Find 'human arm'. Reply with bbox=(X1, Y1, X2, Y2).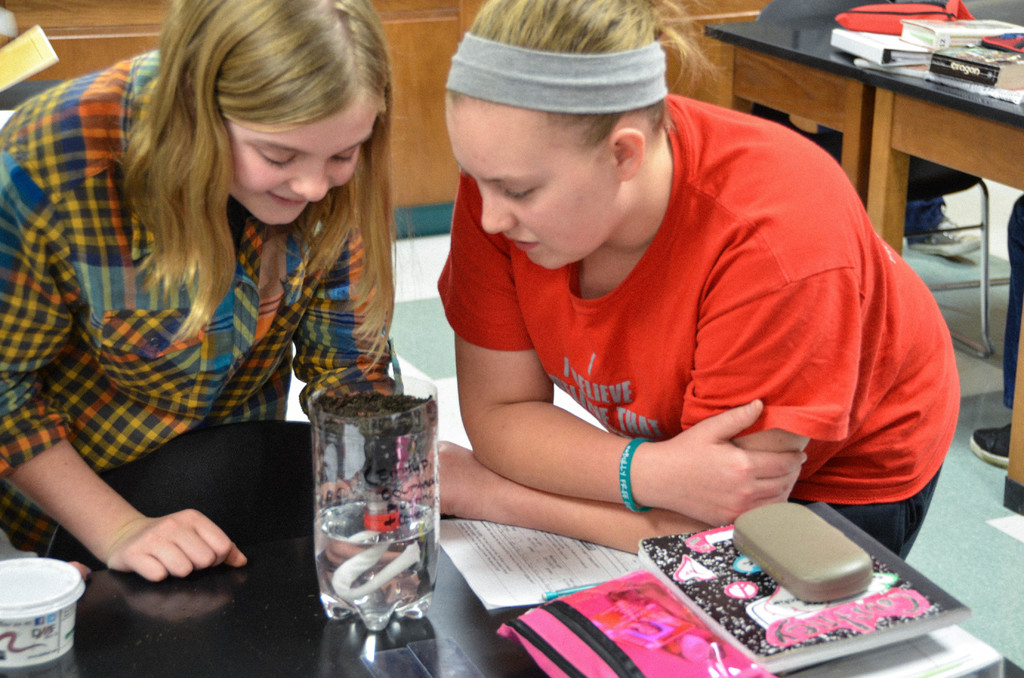
bbox=(0, 254, 212, 546).
